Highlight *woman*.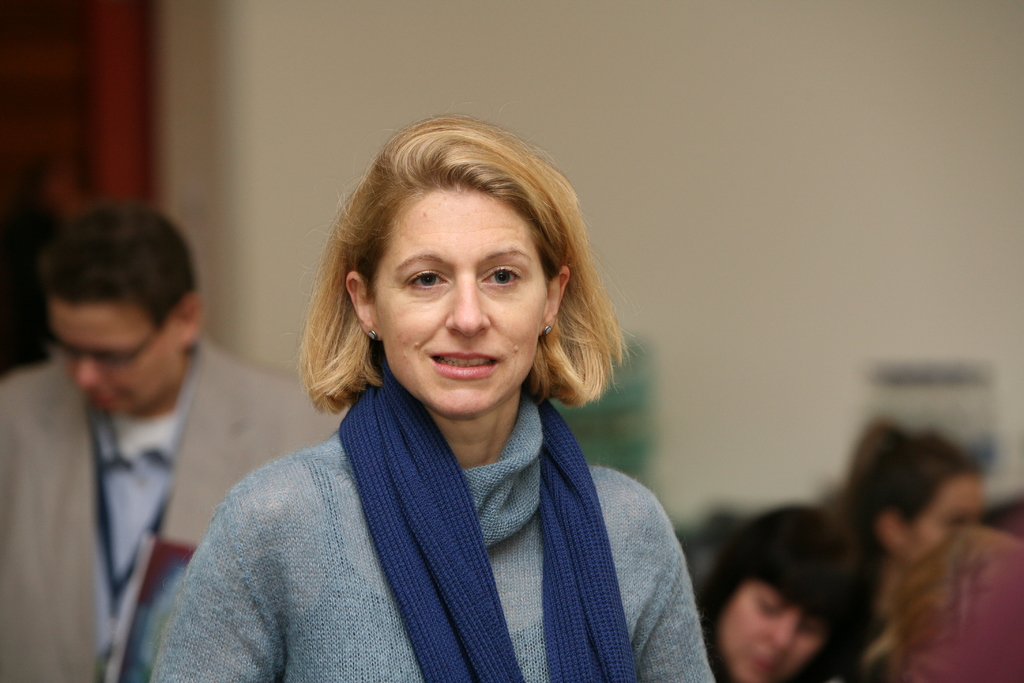
Highlighted region: detection(115, 135, 742, 682).
